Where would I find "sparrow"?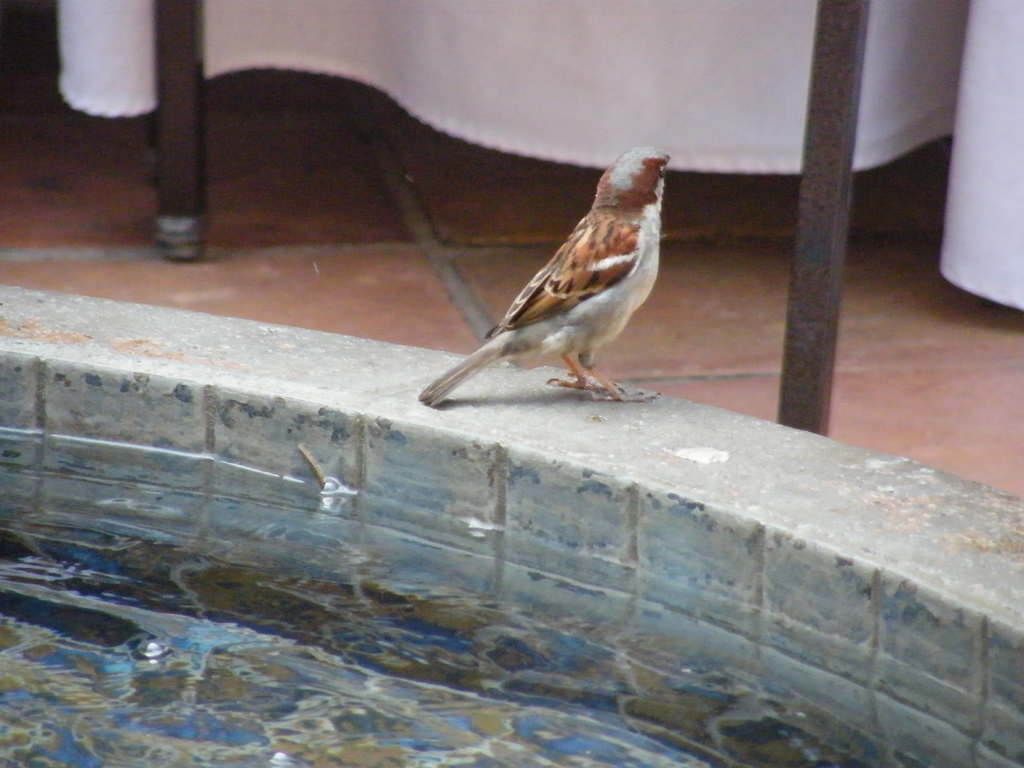
At crop(427, 150, 682, 401).
